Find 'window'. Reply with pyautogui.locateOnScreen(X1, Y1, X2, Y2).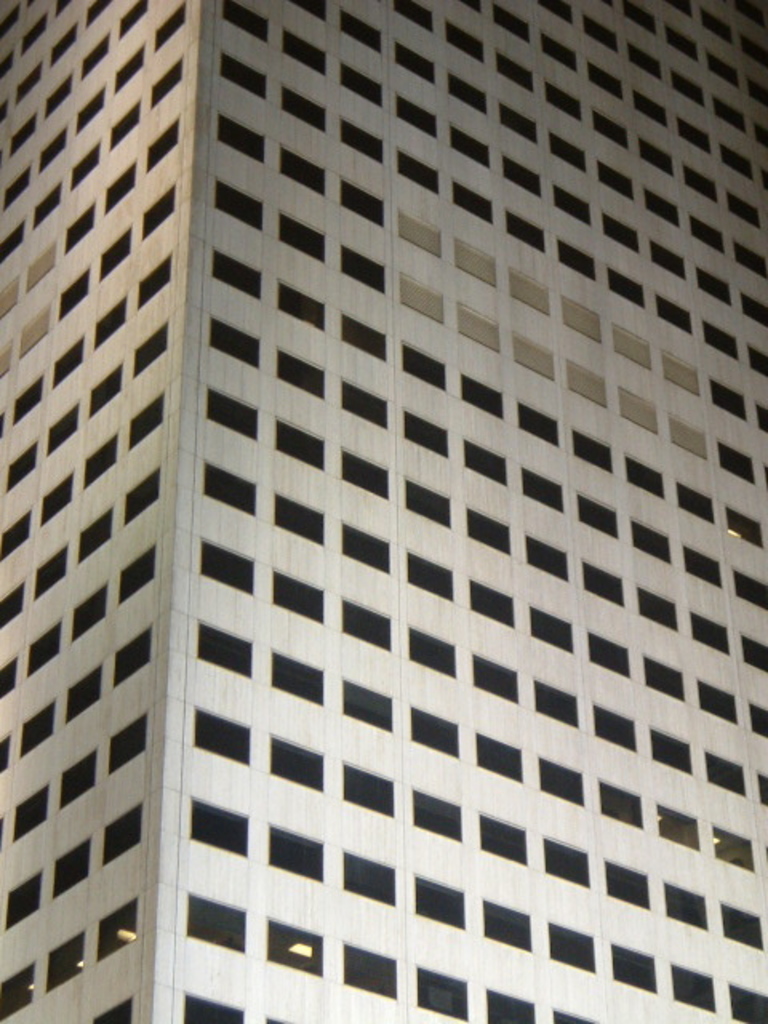
pyautogui.locateOnScreen(506, 270, 550, 317).
